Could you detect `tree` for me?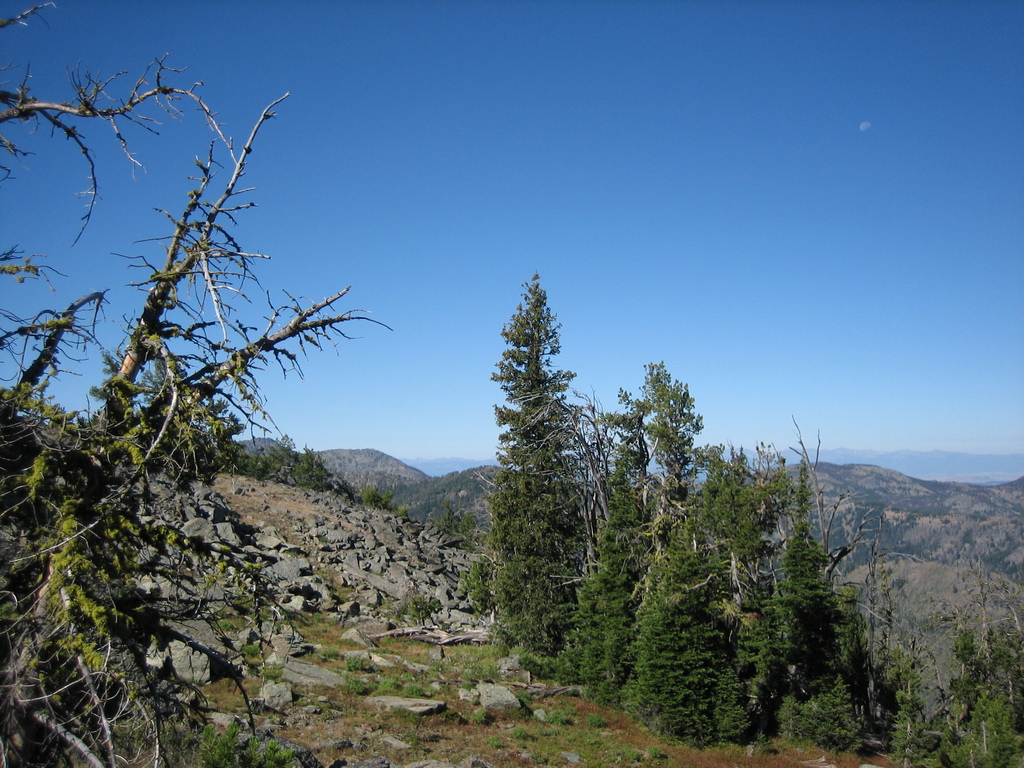
Detection result: (470,241,606,672).
